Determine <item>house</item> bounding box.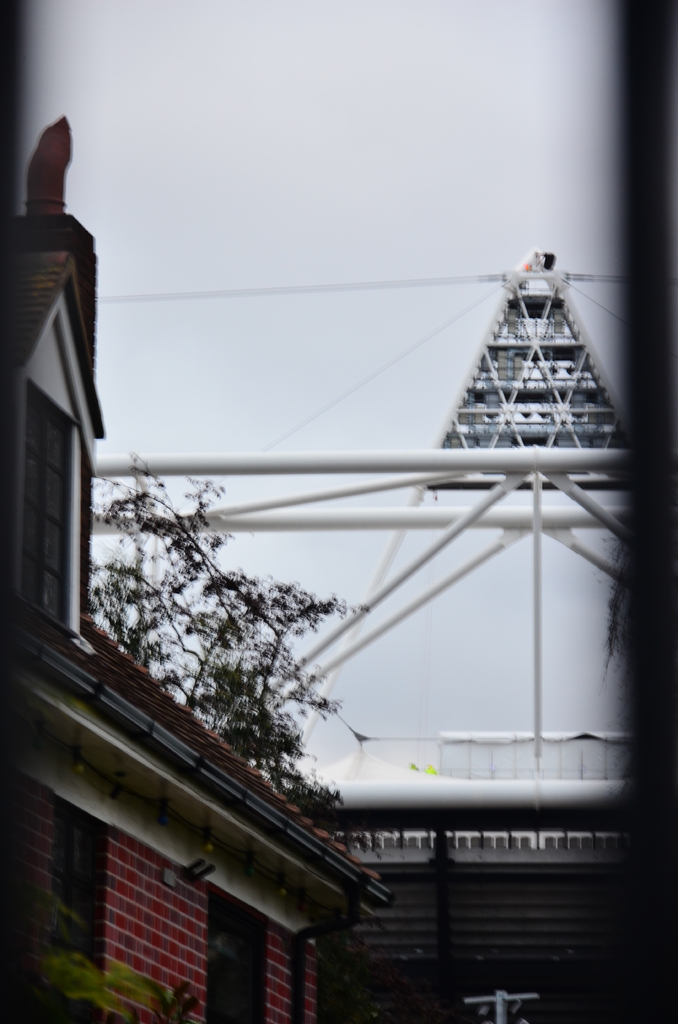
Determined: (left=270, top=730, right=677, bottom=1019).
